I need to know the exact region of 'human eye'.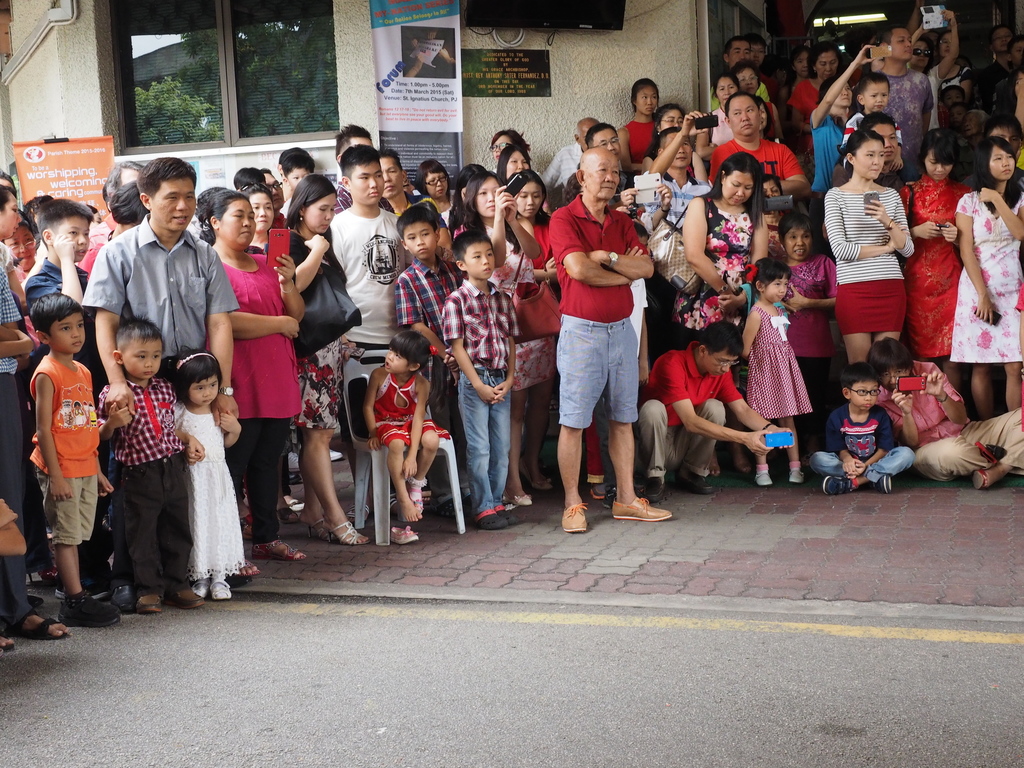
Region: rect(746, 108, 752, 115).
